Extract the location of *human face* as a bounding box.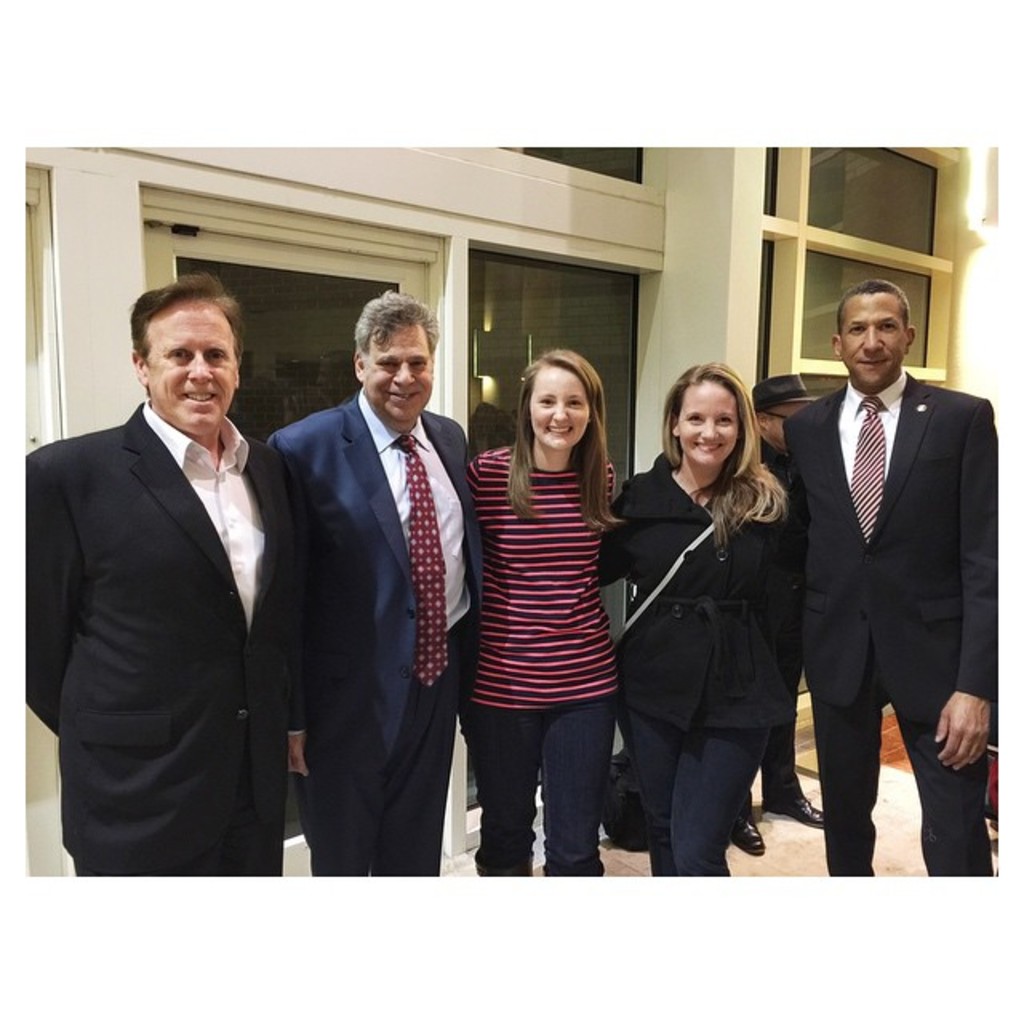
left=842, top=286, right=907, bottom=390.
